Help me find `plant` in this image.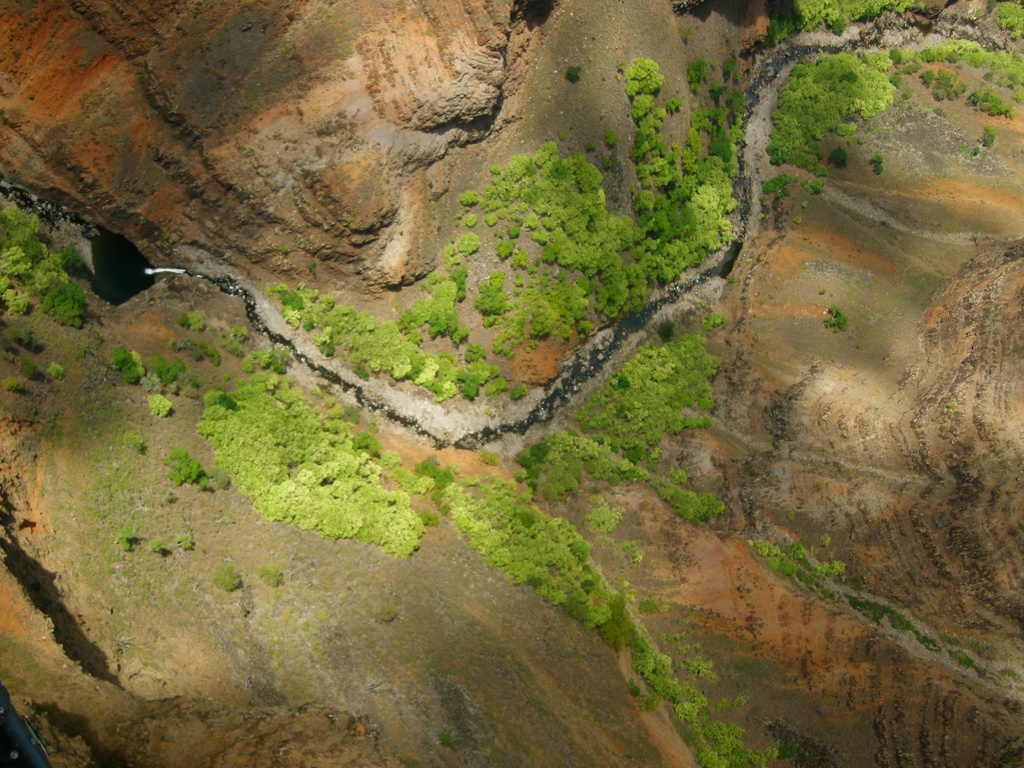
Found it: (x1=168, y1=337, x2=223, y2=367).
